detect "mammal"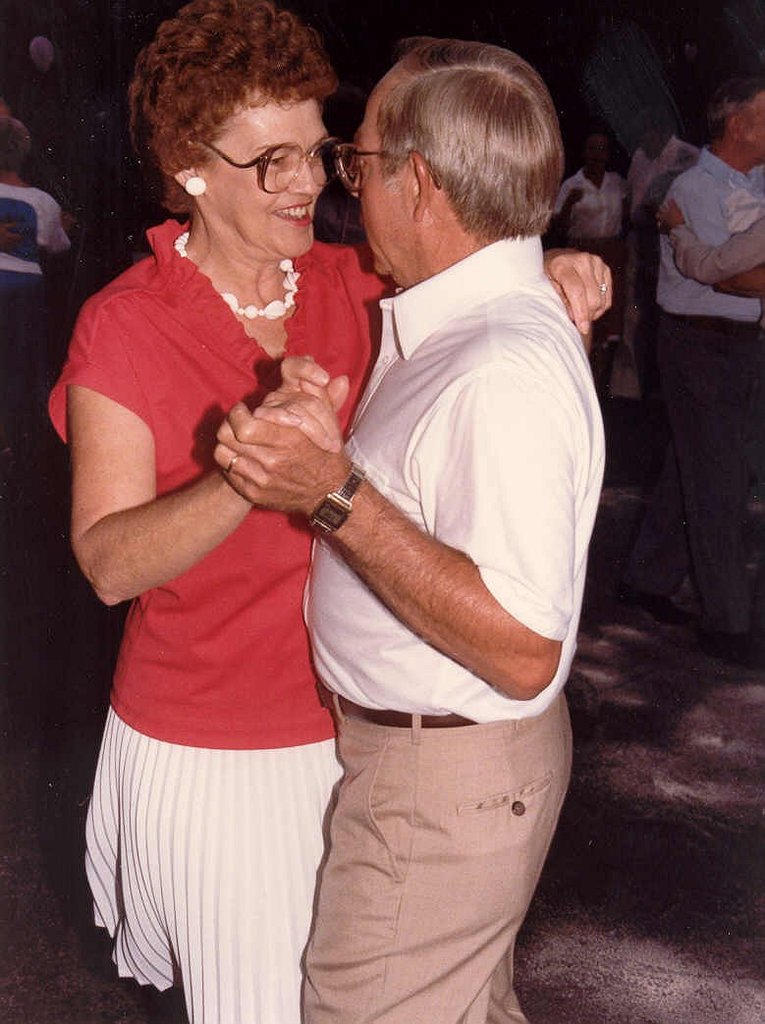
Rect(660, 210, 764, 285)
